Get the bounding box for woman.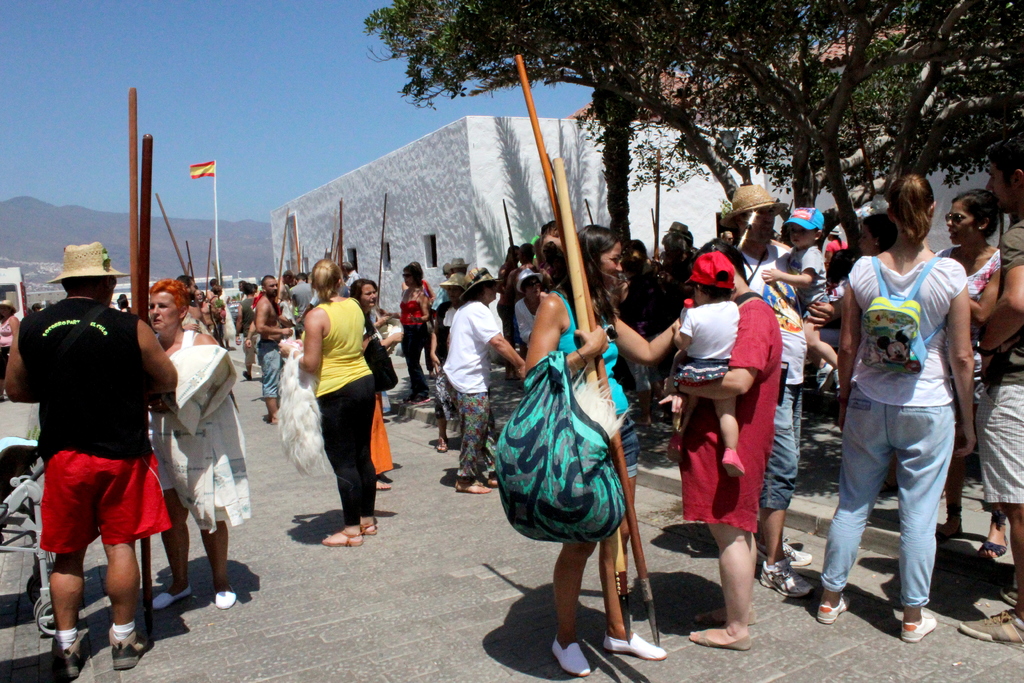
{"x1": 348, "y1": 277, "x2": 403, "y2": 490}.
